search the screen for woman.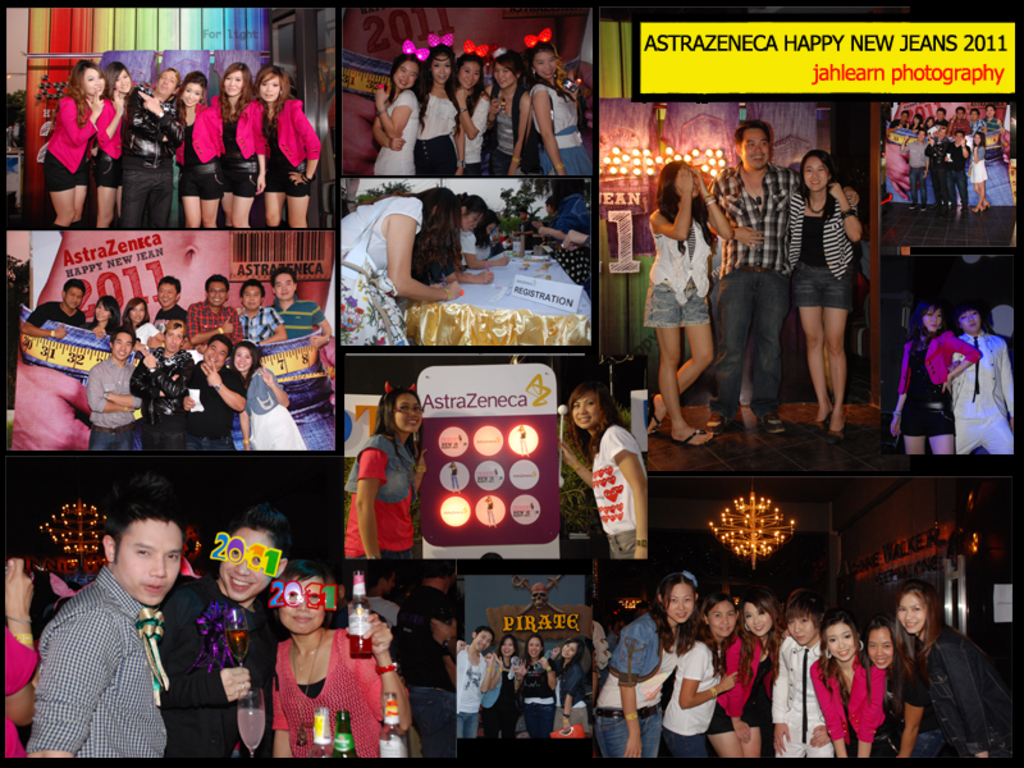
Found at bbox=(120, 296, 148, 339).
